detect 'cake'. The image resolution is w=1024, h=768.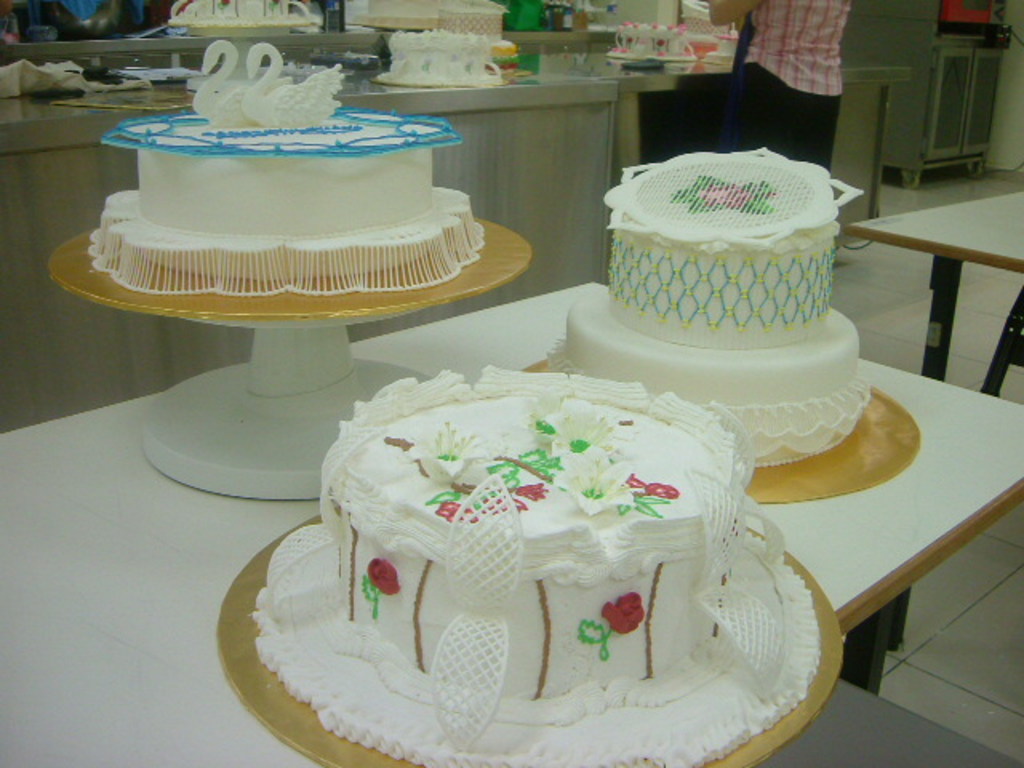
crop(552, 149, 869, 464).
